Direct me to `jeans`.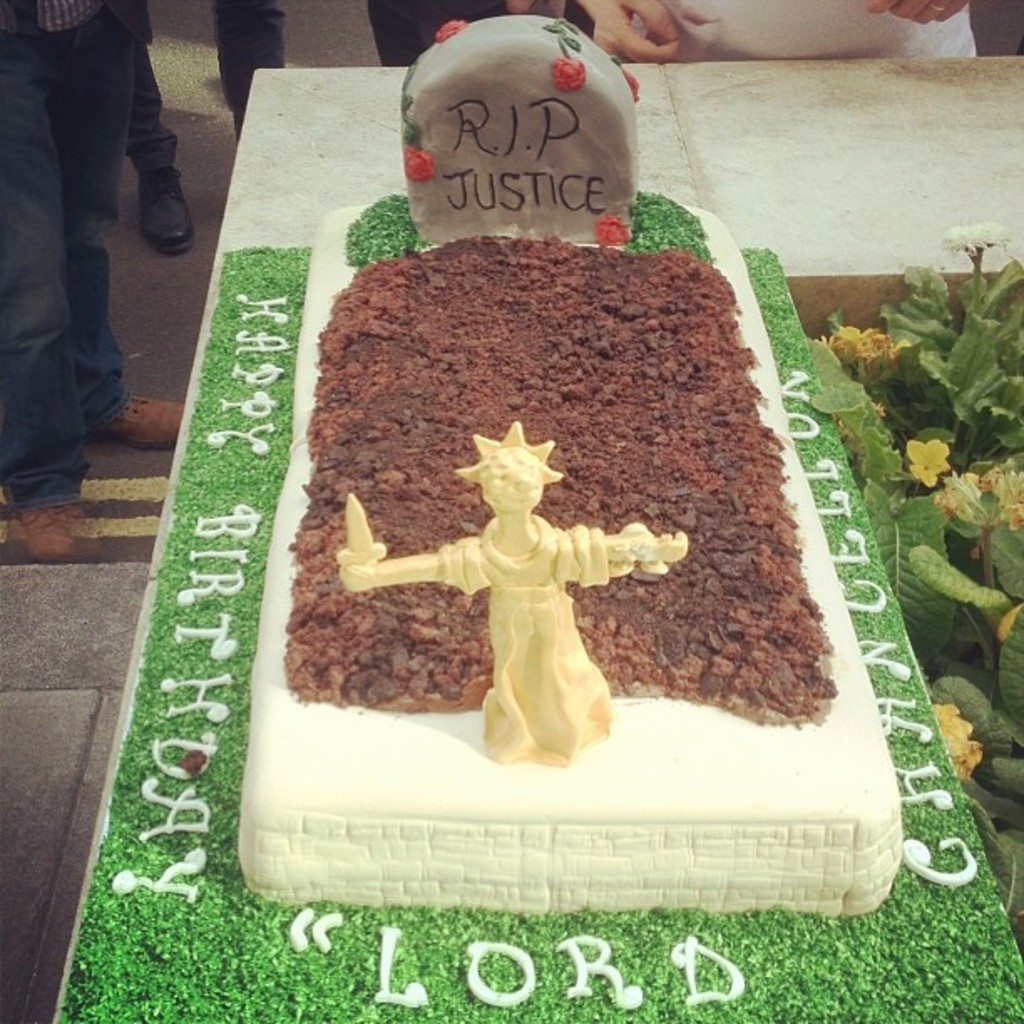
Direction: select_region(15, 65, 167, 442).
